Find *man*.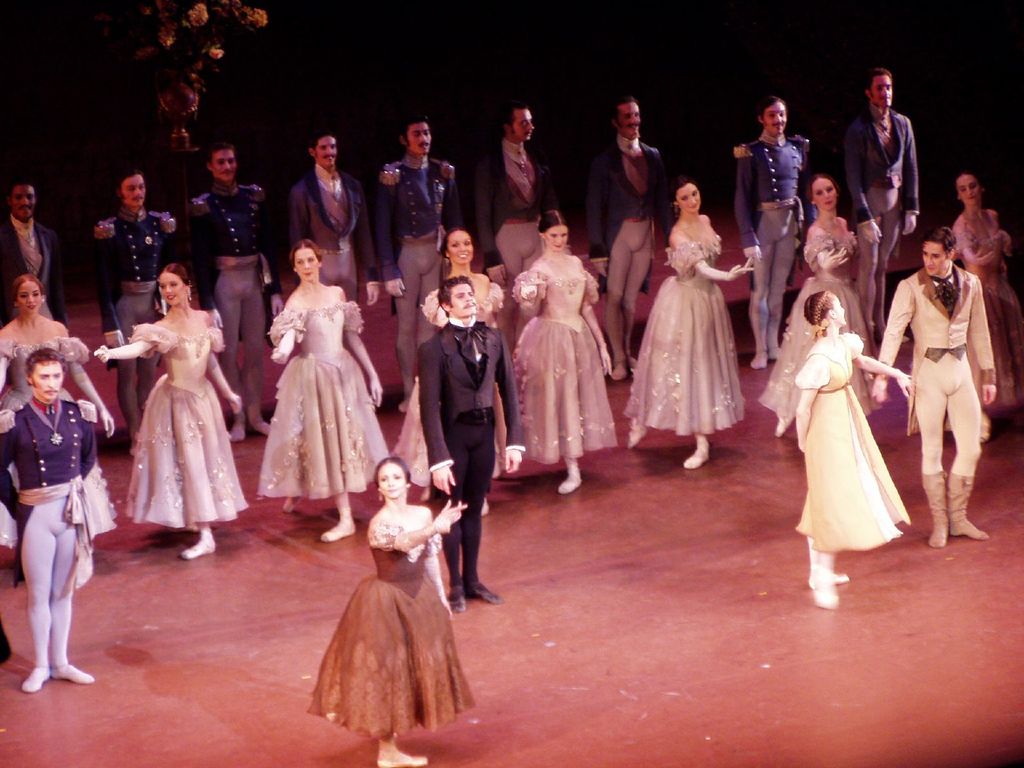
BBox(737, 94, 813, 369).
